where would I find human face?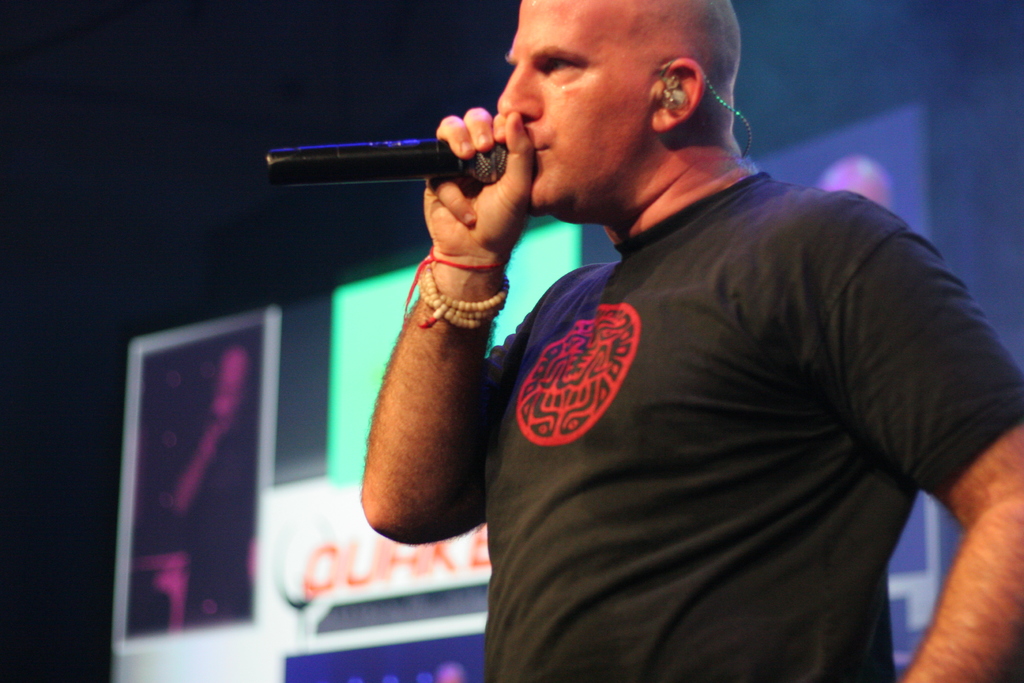
At (496,0,651,218).
